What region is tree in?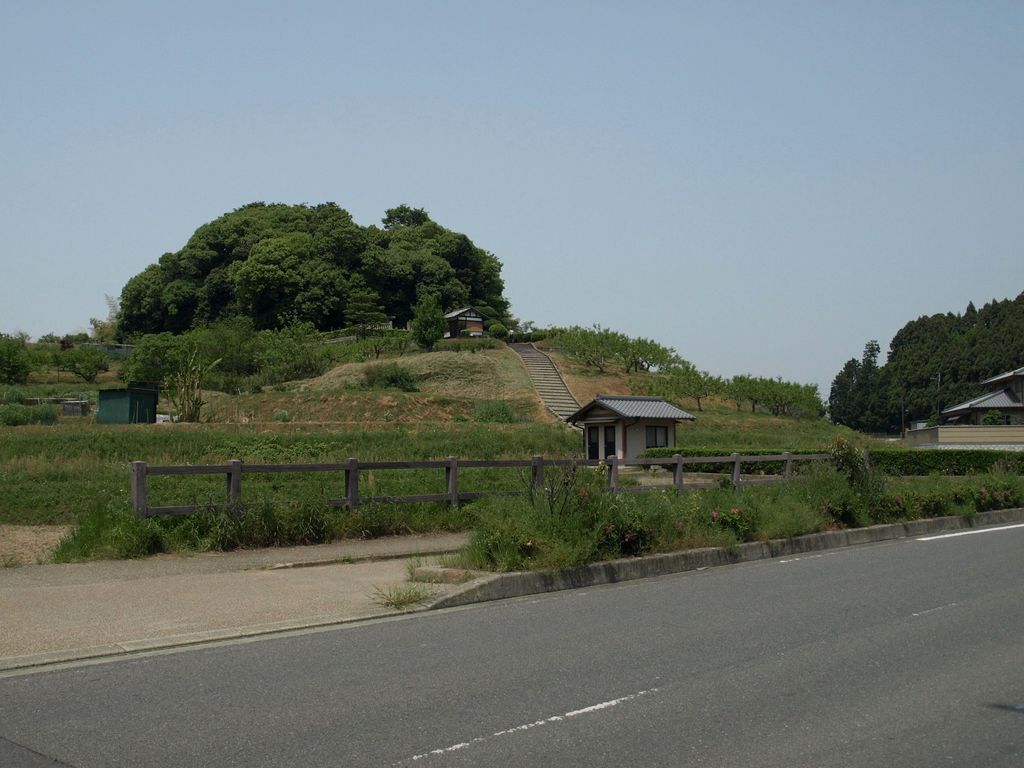
650, 351, 712, 415.
